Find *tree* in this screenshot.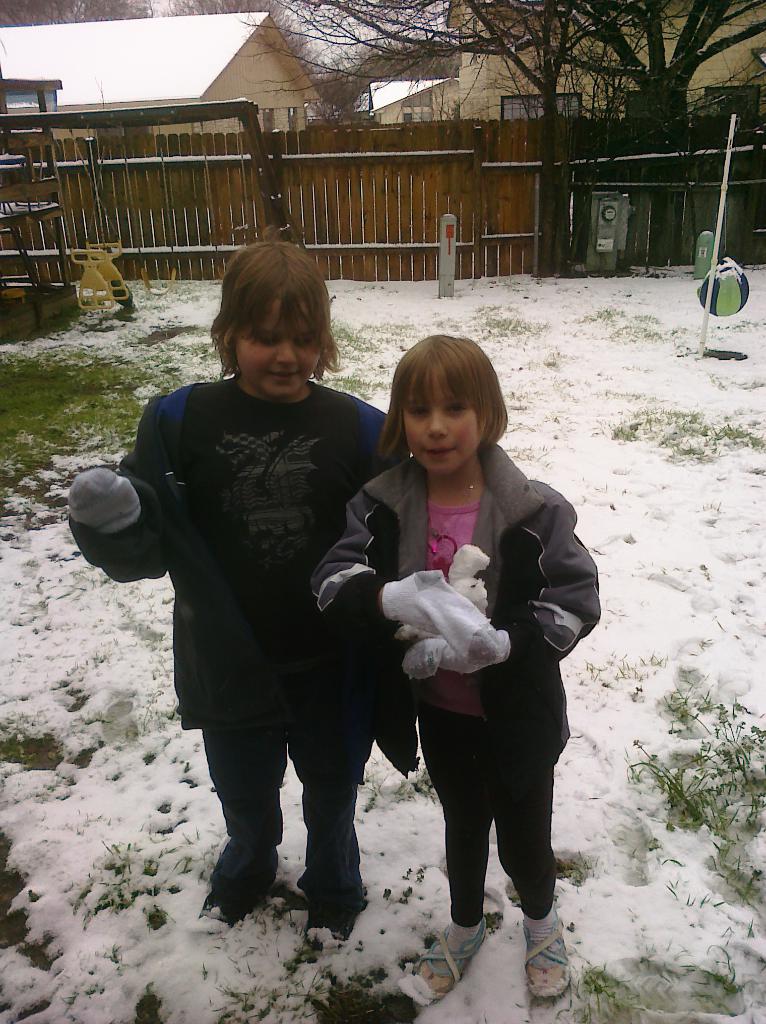
The bounding box for *tree* is [x1=571, y1=0, x2=765, y2=136].
